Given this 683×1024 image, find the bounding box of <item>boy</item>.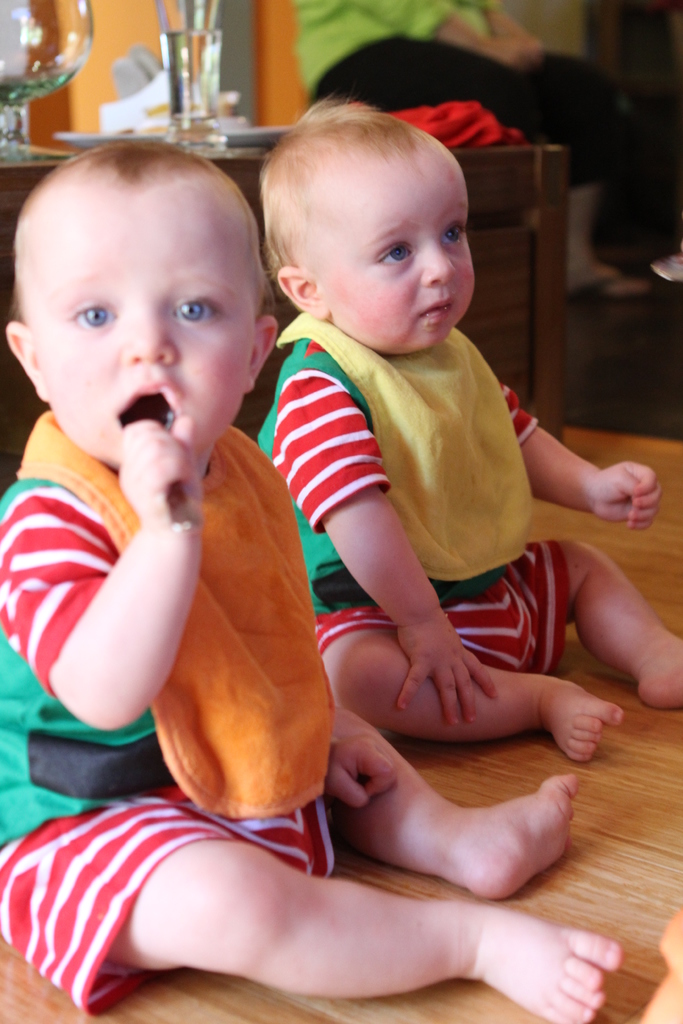
bbox=(258, 94, 682, 762).
